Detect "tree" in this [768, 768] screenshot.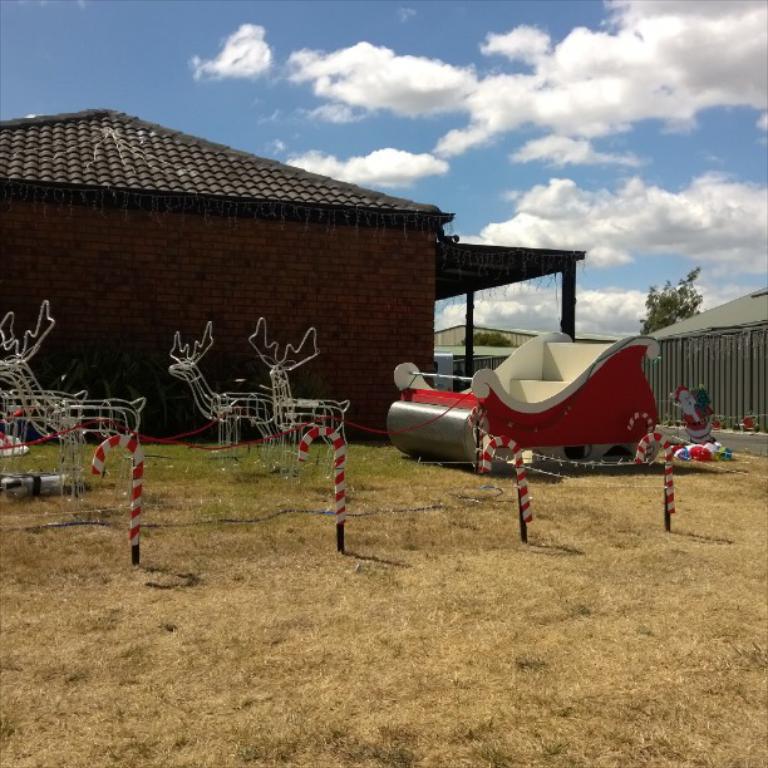
Detection: 639:266:705:336.
